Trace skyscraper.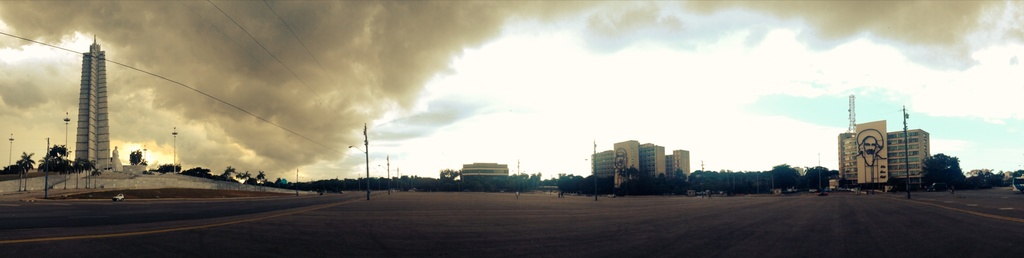
Traced to x1=589, y1=134, x2=685, y2=183.
